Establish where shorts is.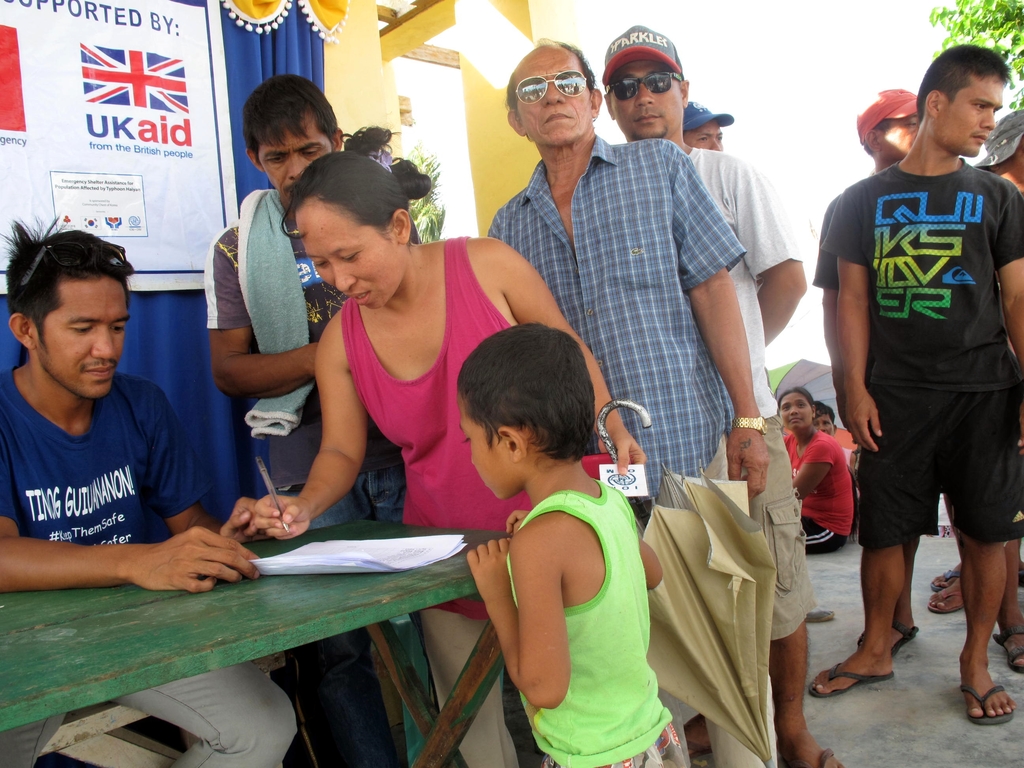
Established at bbox(748, 420, 813, 641).
